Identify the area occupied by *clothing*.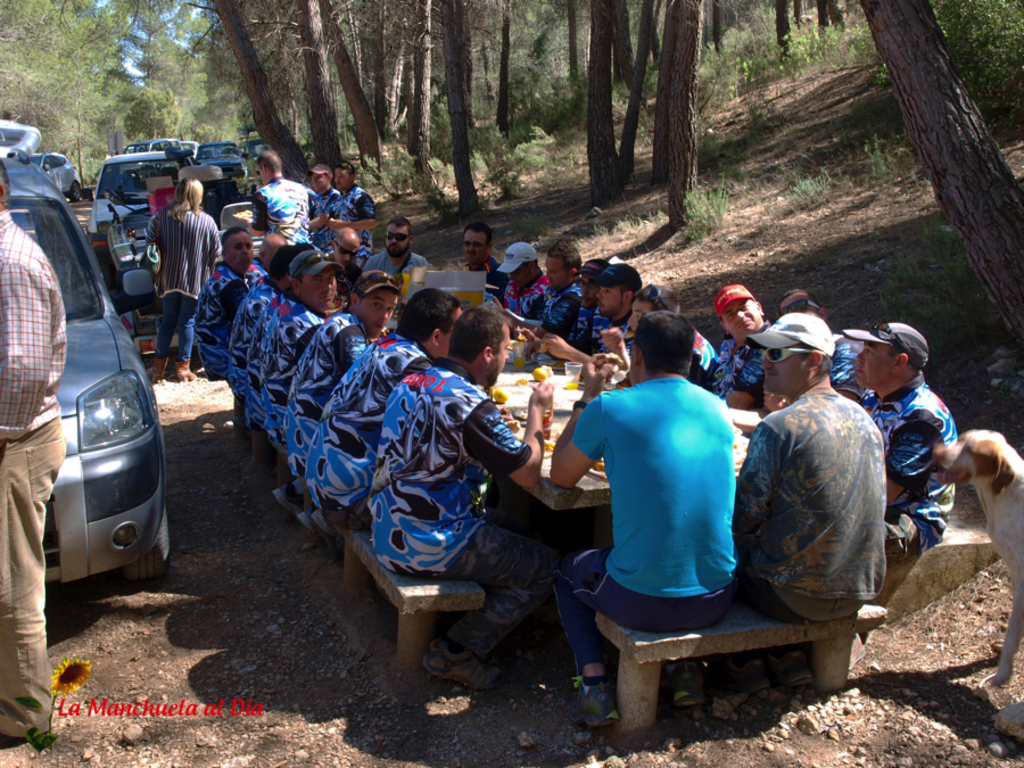
Area: [248,175,303,251].
